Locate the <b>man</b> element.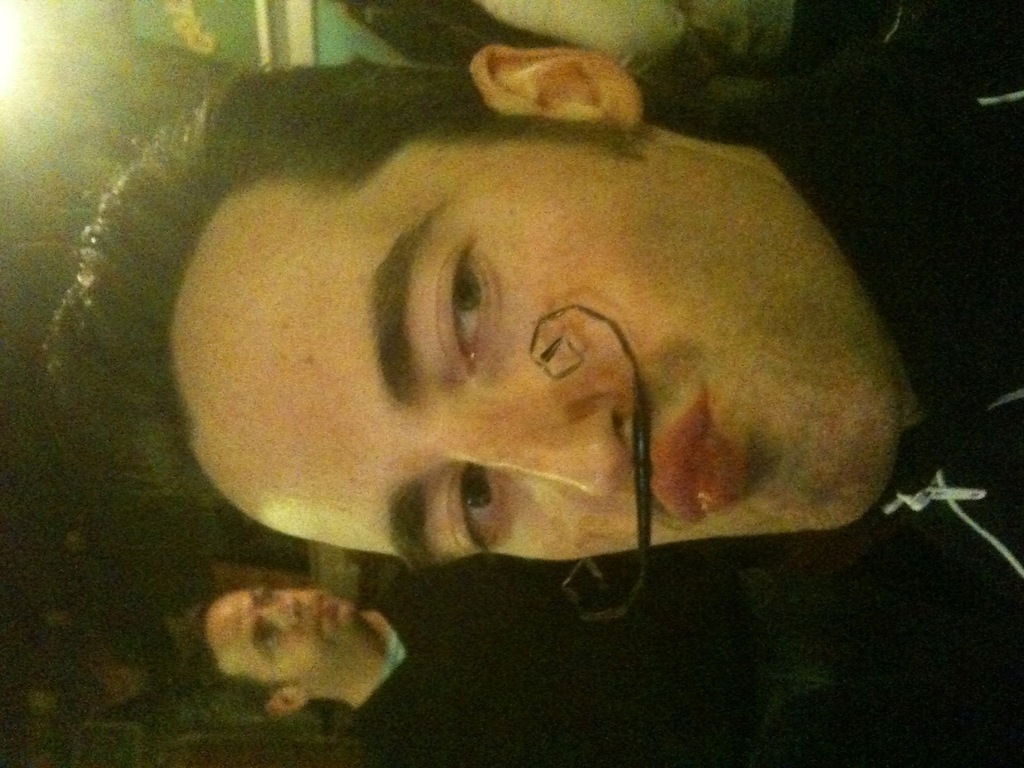
Element bbox: detection(171, 565, 769, 767).
